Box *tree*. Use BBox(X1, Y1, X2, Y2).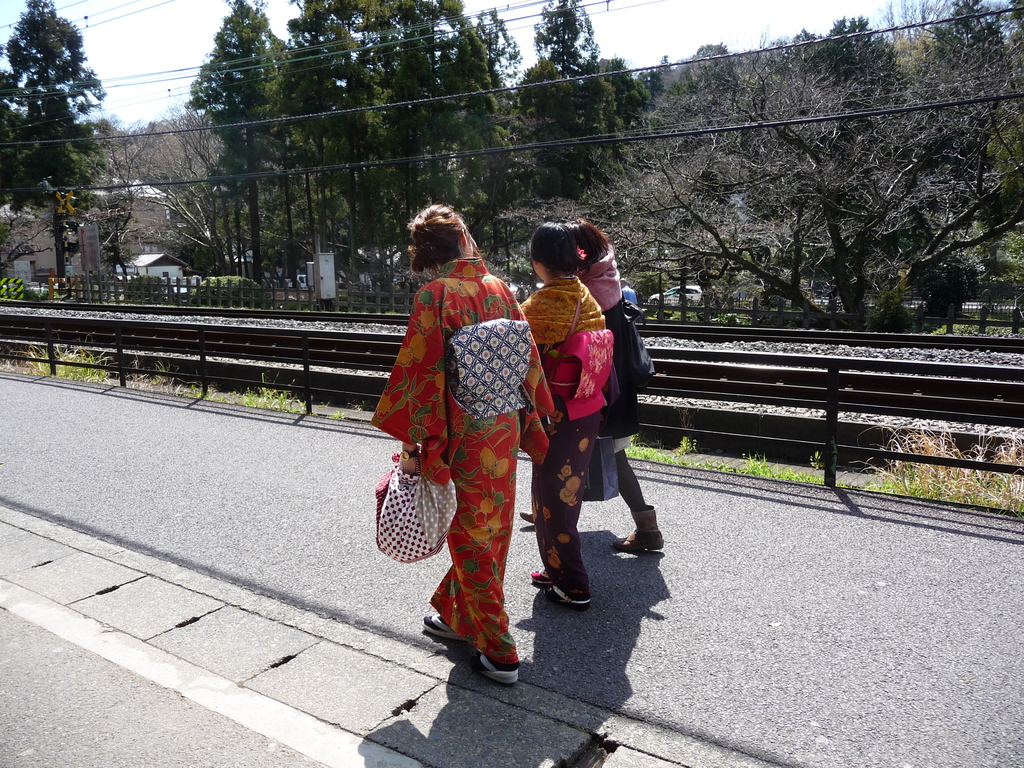
BBox(0, 0, 107, 278).
